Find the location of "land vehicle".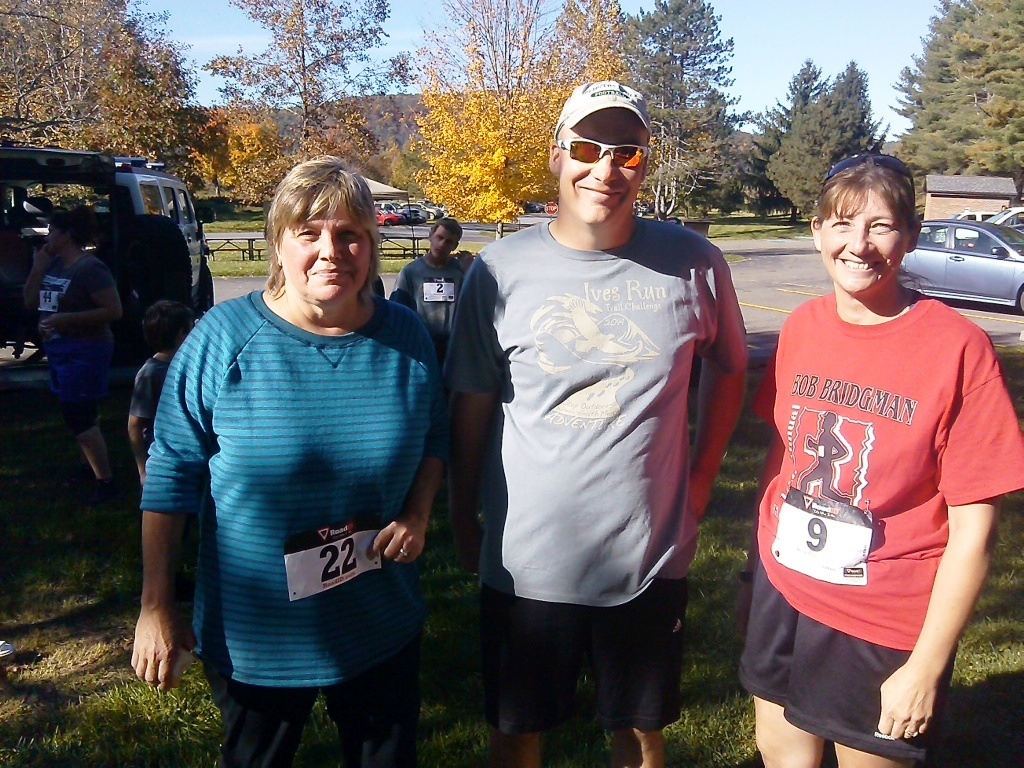
Location: 401, 200, 442, 220.
